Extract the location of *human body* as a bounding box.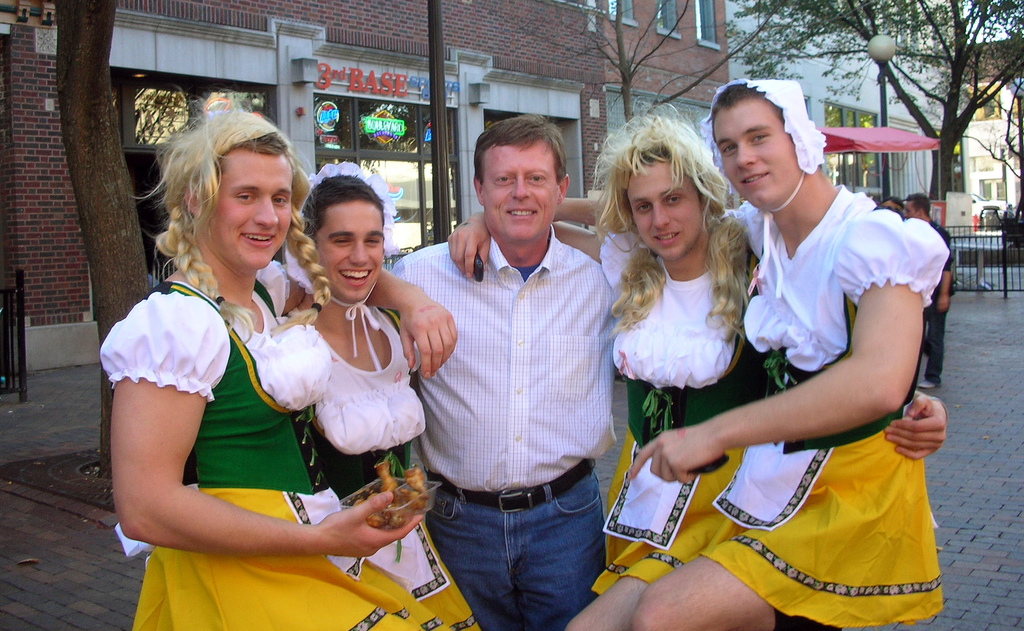
left=548, top=218, right=769, bottom=630.
